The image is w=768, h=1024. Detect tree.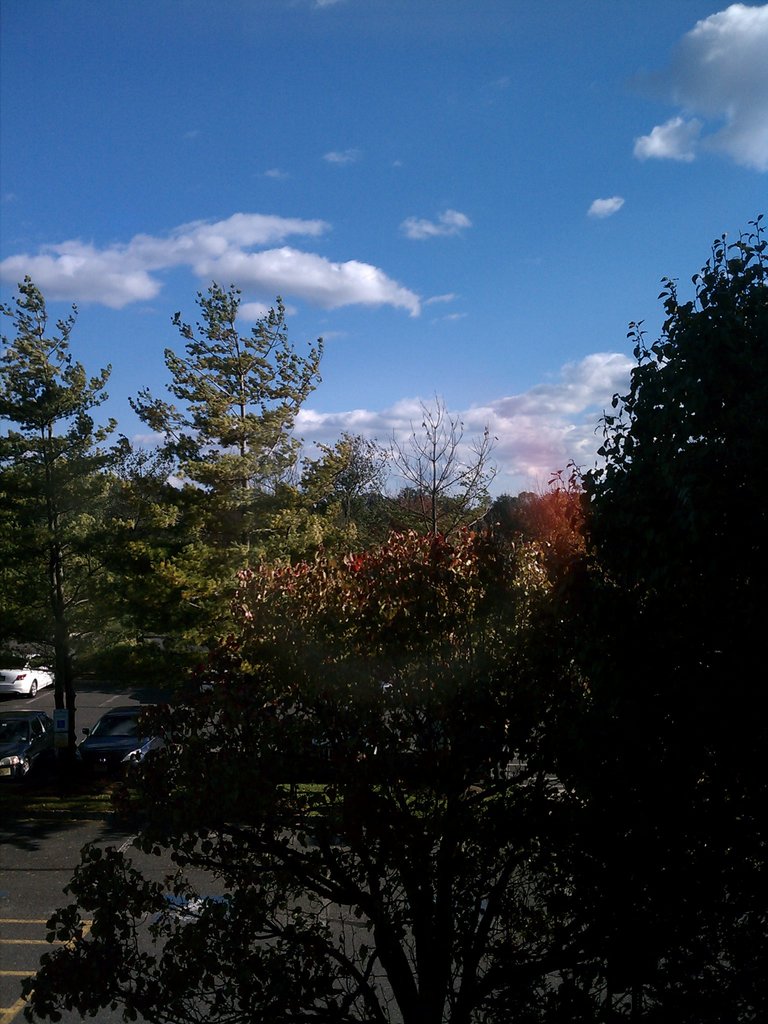
Detection: [x1=0, y1=270, x2=150, y2=800].
